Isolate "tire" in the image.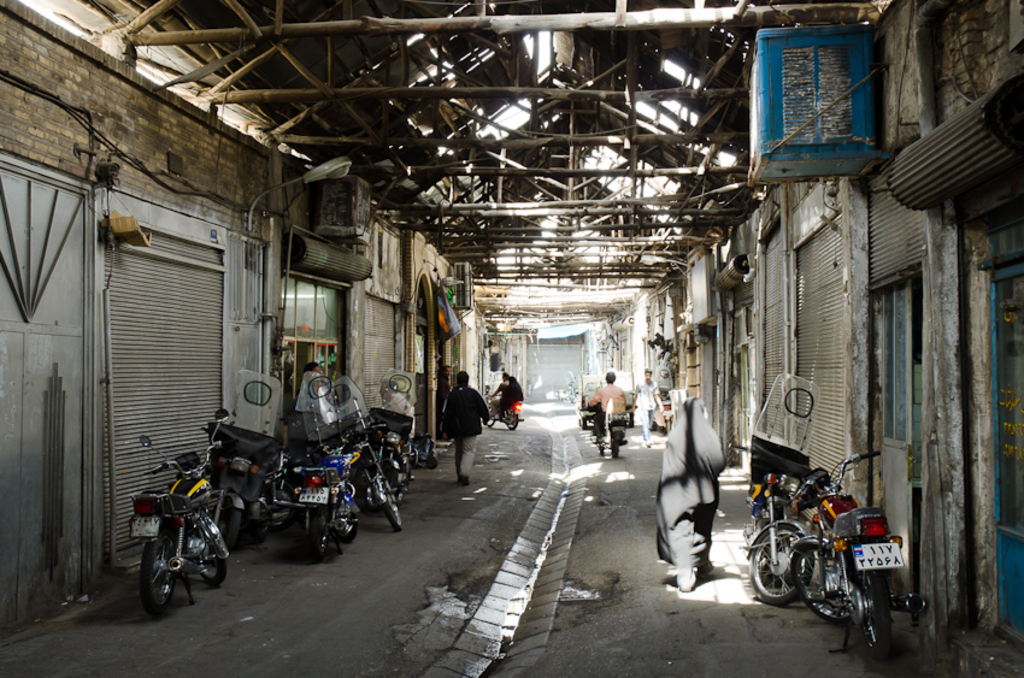
Isolated region: locate(628, 414, 637, 428).
